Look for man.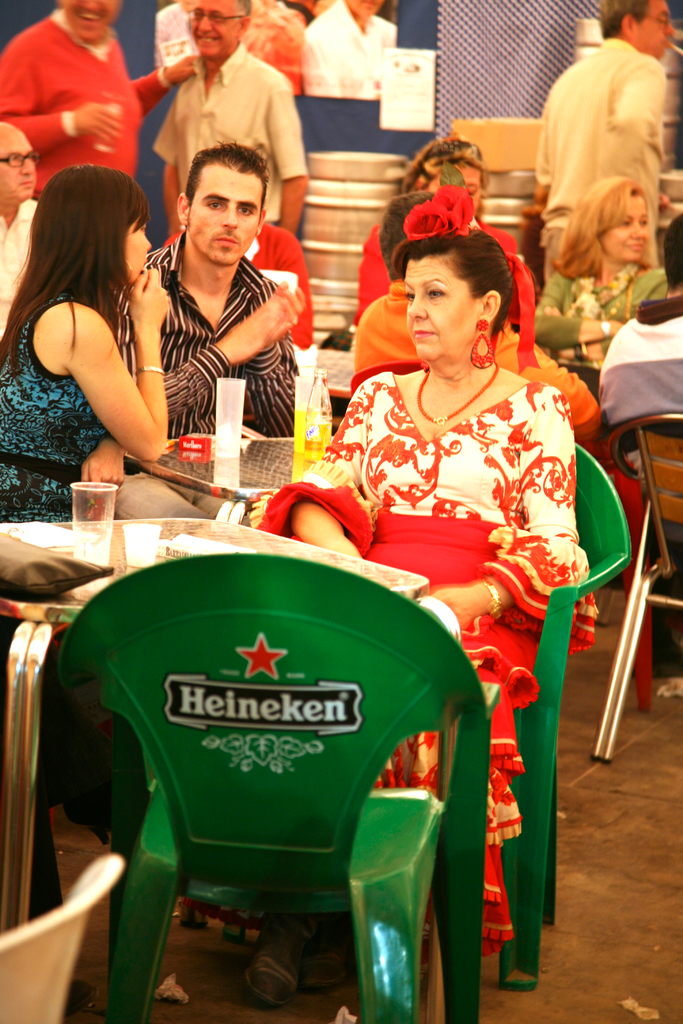
Found: [left=150, top=0, right=309, bottom=233].
